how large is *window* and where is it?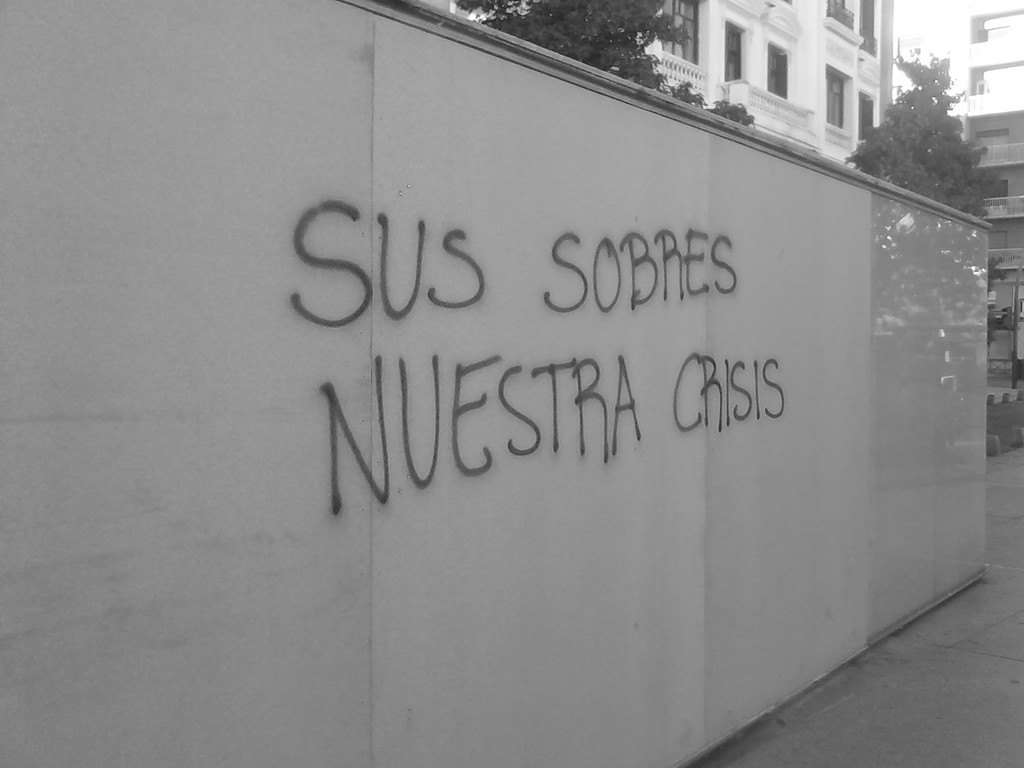
Bounding box: box(819, 63, 849, 131).
